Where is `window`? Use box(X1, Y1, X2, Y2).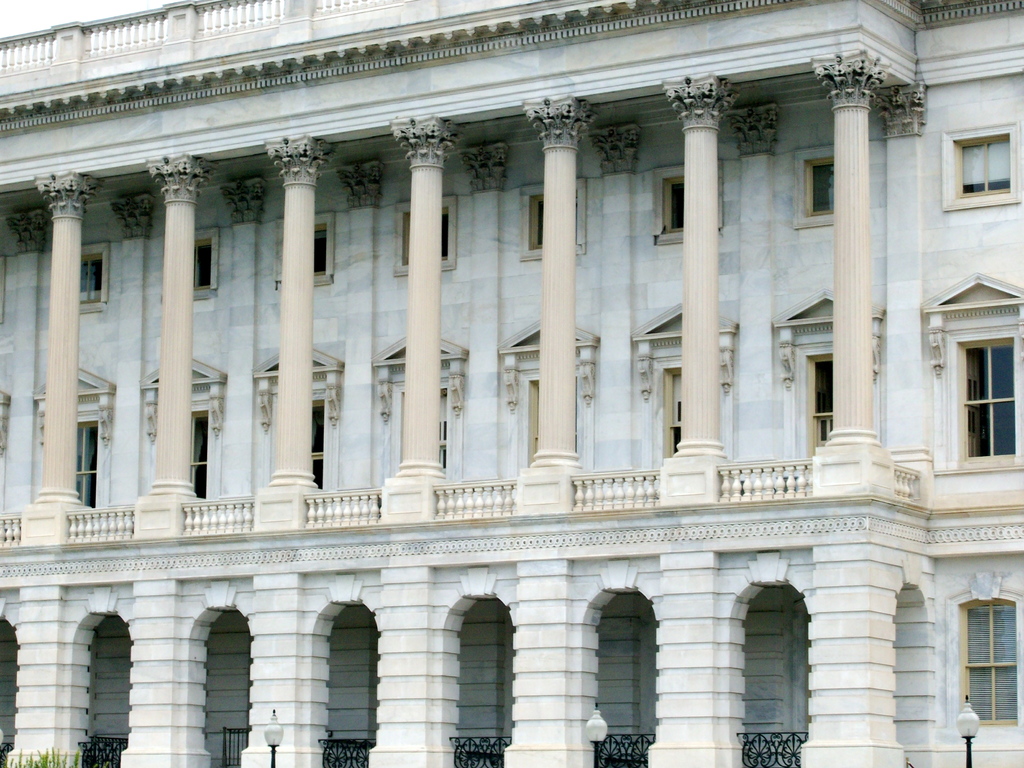
box(282, 224, 332, 273).
